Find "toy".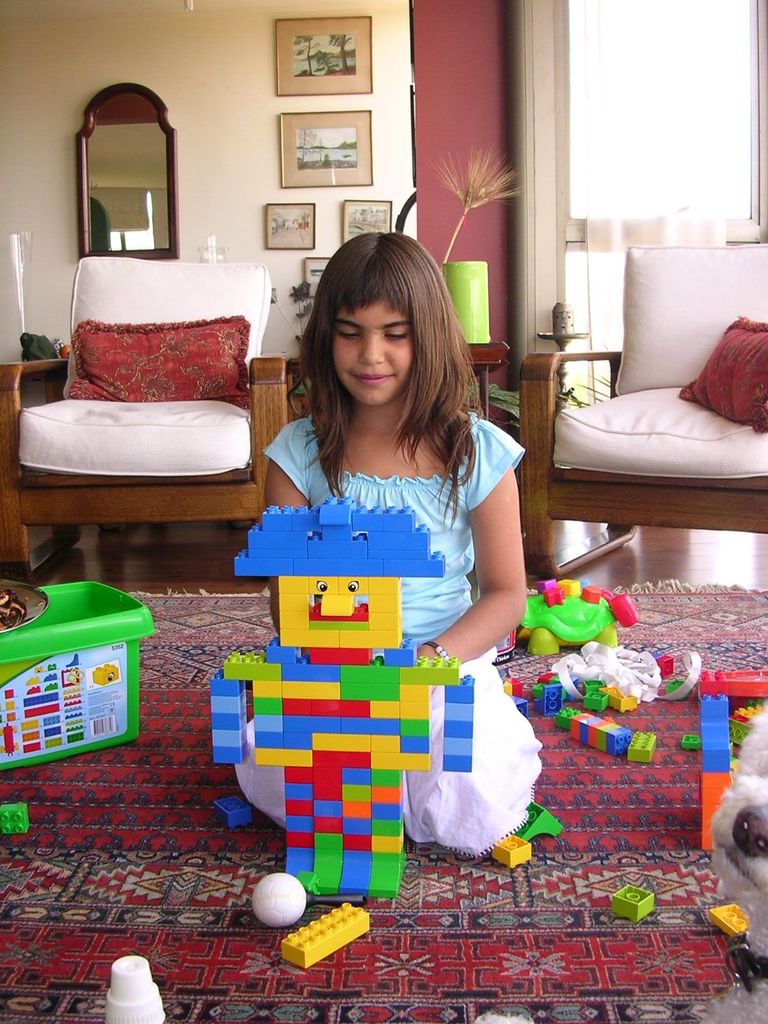
locate(603, 722, 624, 755).
